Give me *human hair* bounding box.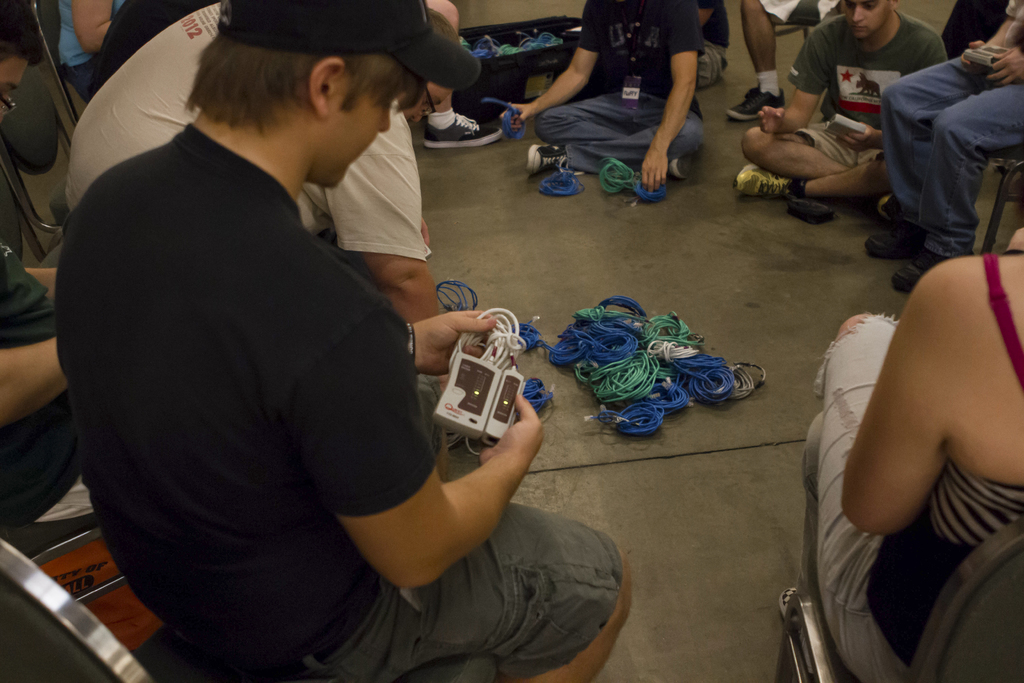
(169,30,421,135).
